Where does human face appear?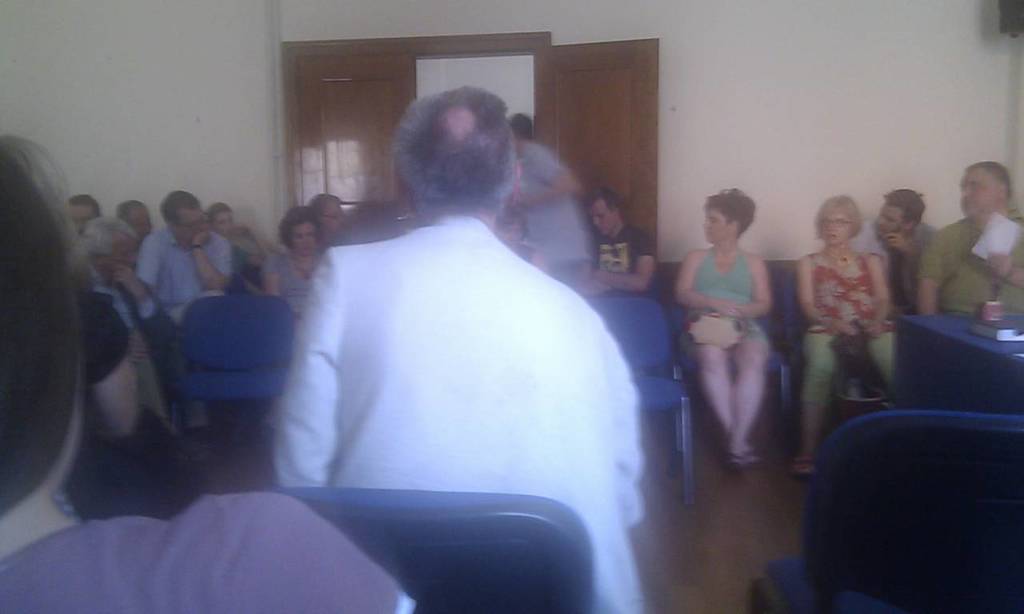
Appears at <region>318, 201, 347, 233</region>.
